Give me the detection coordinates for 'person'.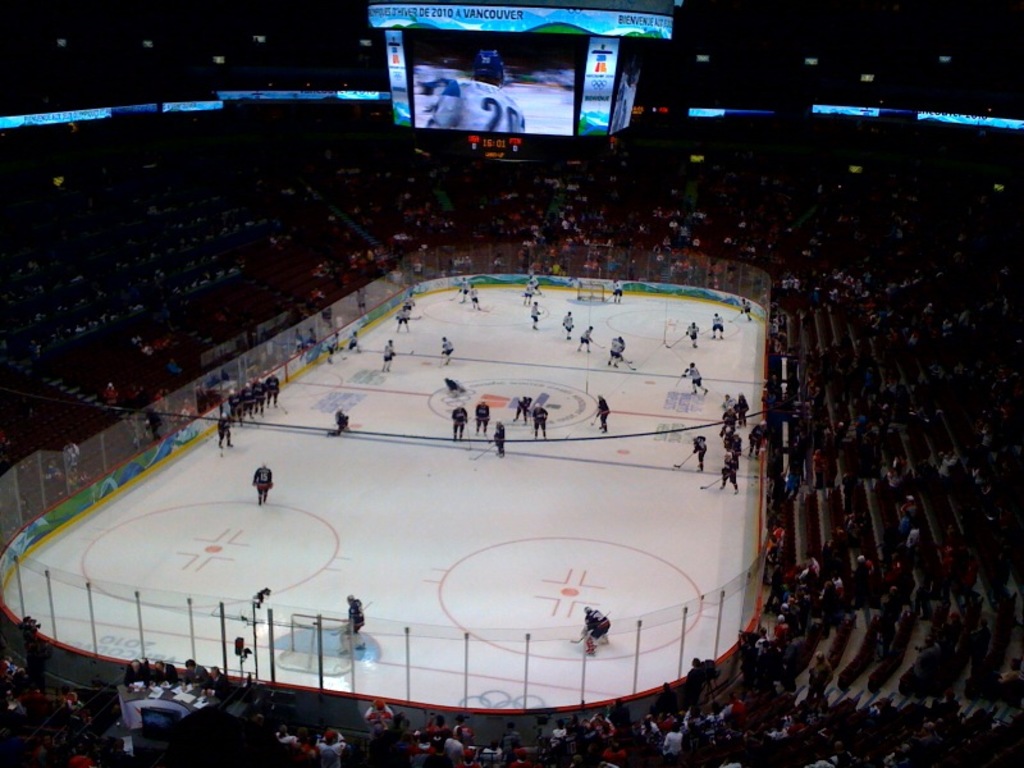
685/366/709/396.
